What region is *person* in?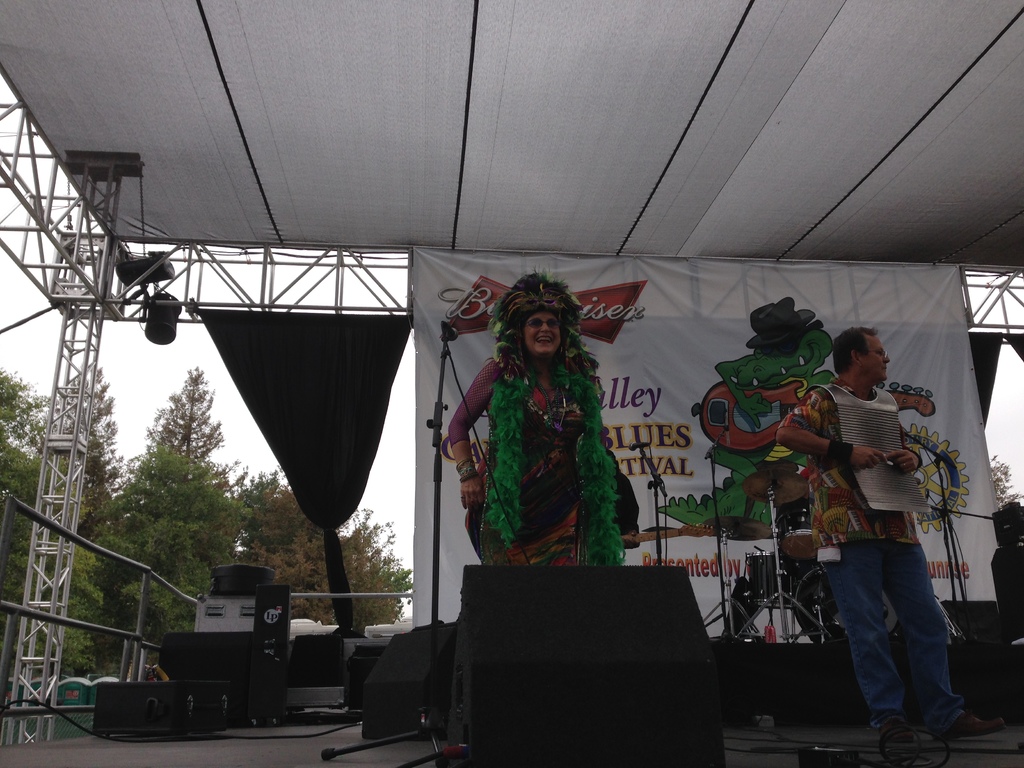
457/271/639/611.
